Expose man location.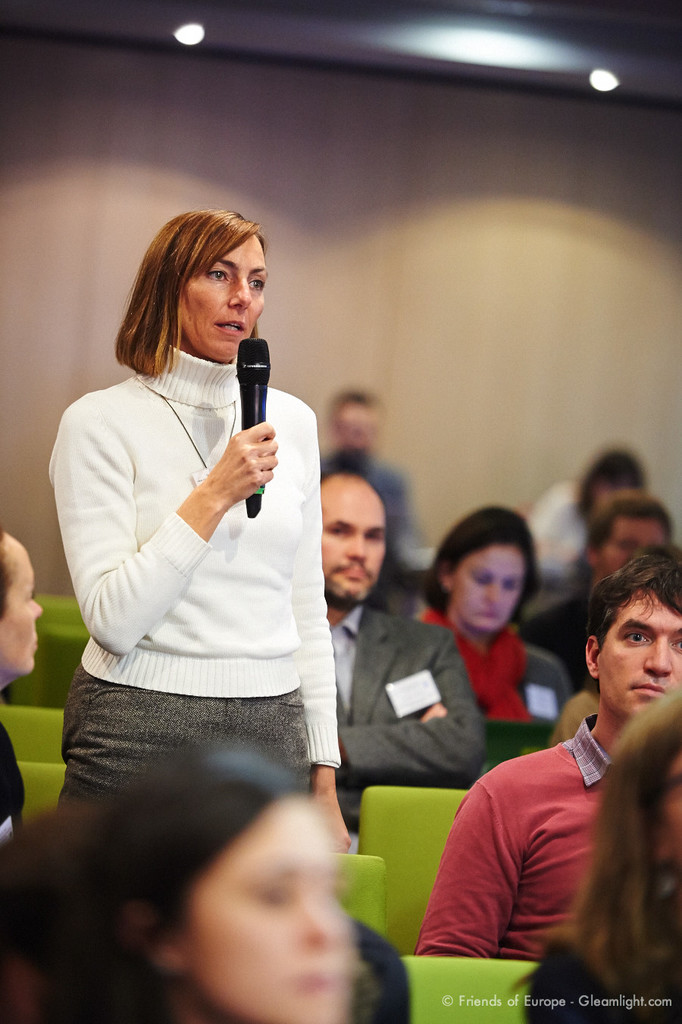
Exposed at left=433, top=576, right=680, bottom=979.
